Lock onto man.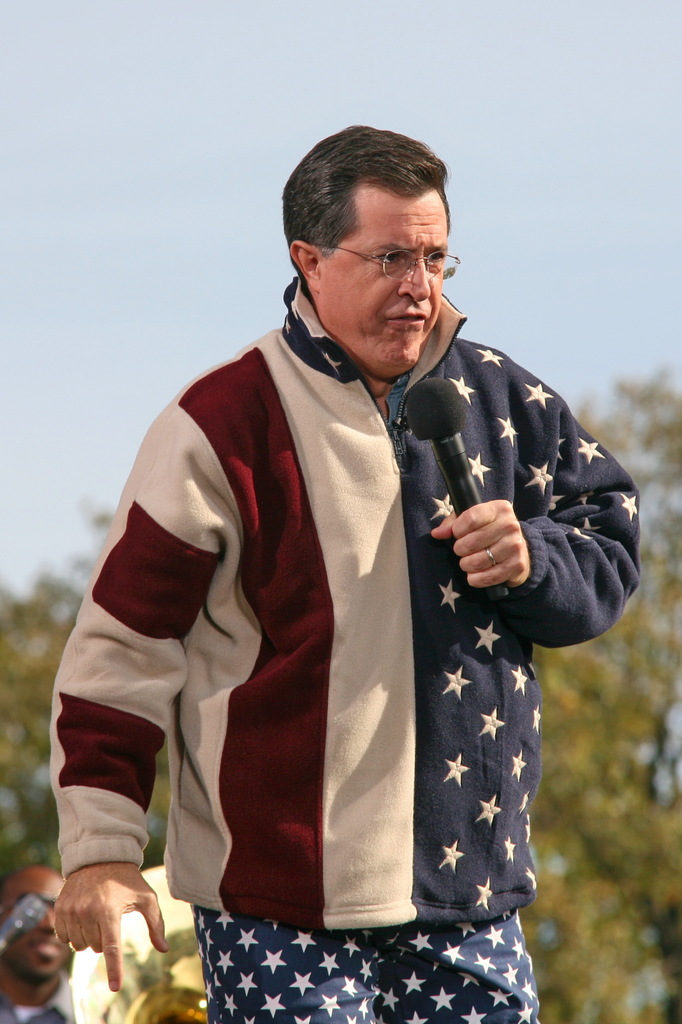
Locked: (68,130,646,988).
